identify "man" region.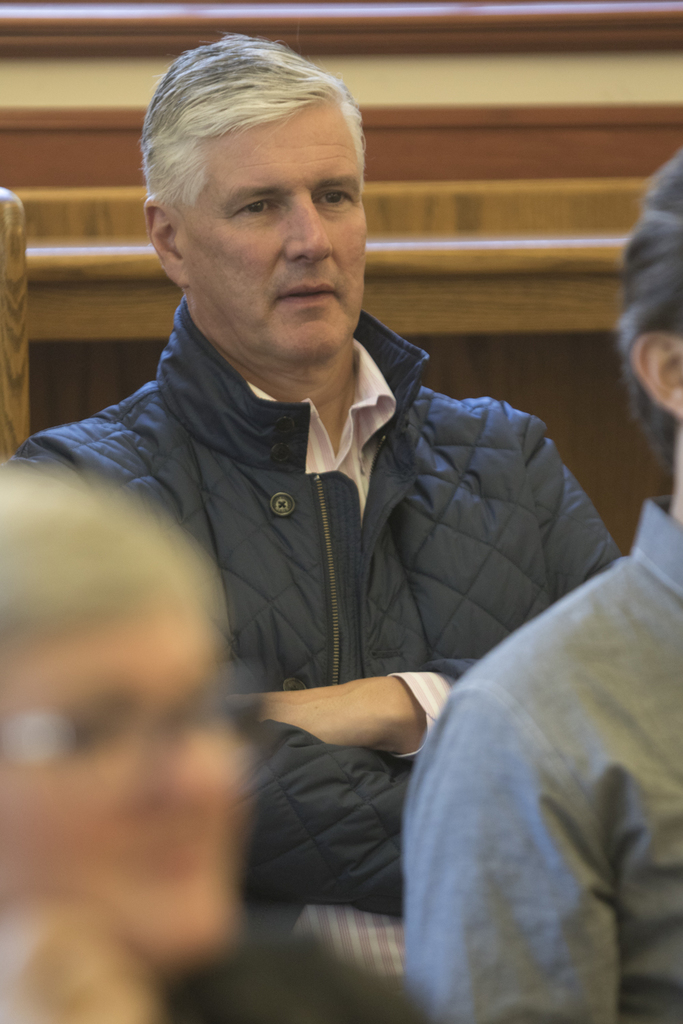
Region: left=0, top=466, right=397, bottom=1023.
